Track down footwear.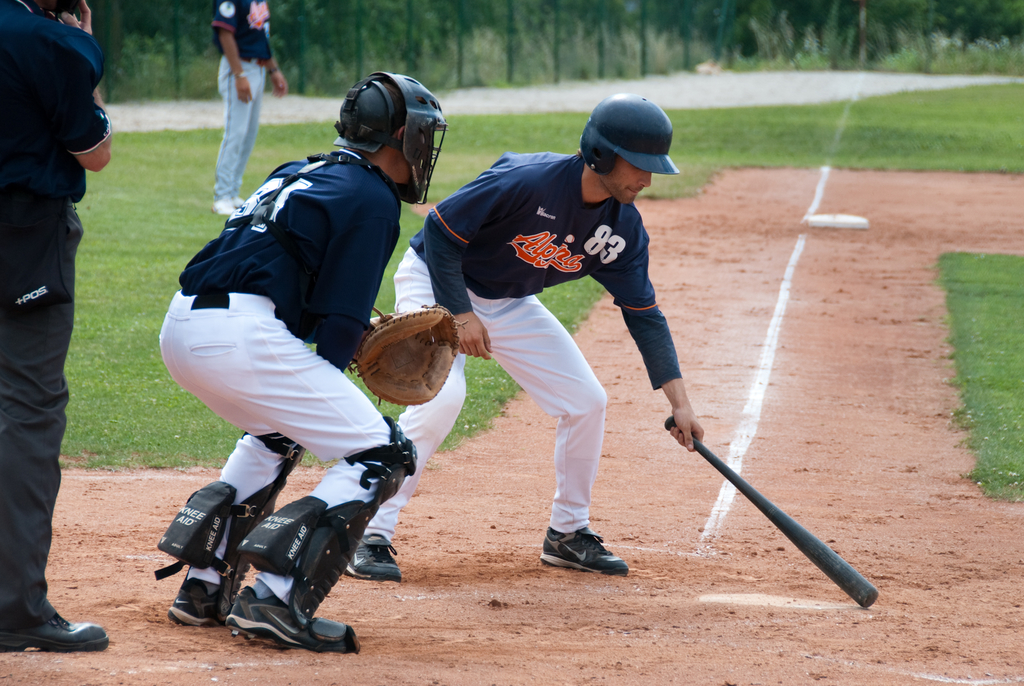
Tracked to <box>538,523,625,583</box>.
